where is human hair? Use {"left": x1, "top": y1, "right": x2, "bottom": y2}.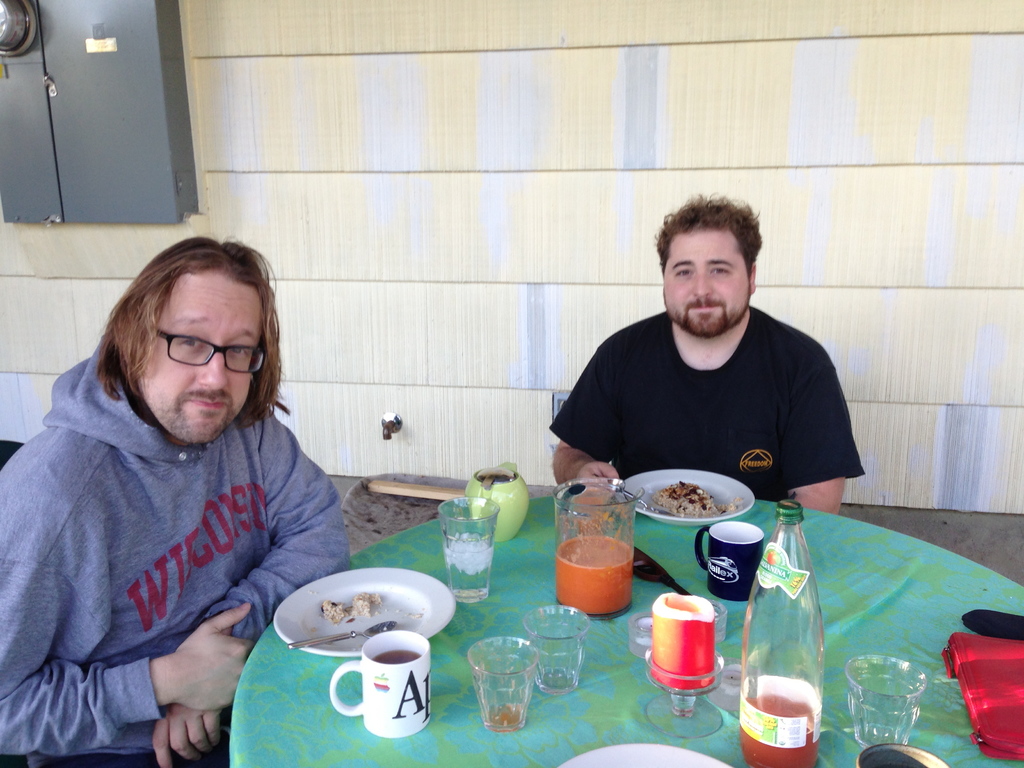
{"left": 86, "top": 238, "right": 273, "bottom": 446}.
